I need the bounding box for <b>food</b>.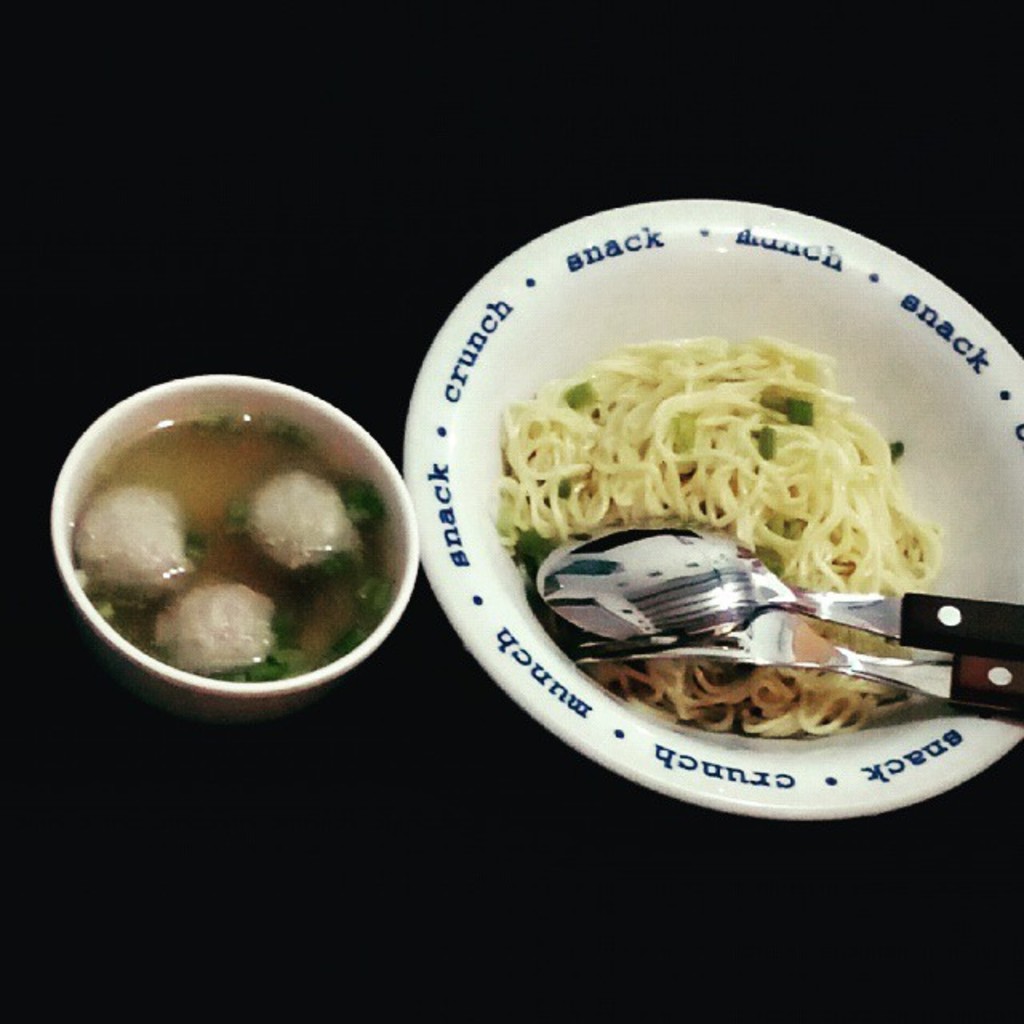
Here it is: bbox(54, 398, 424, 698).
